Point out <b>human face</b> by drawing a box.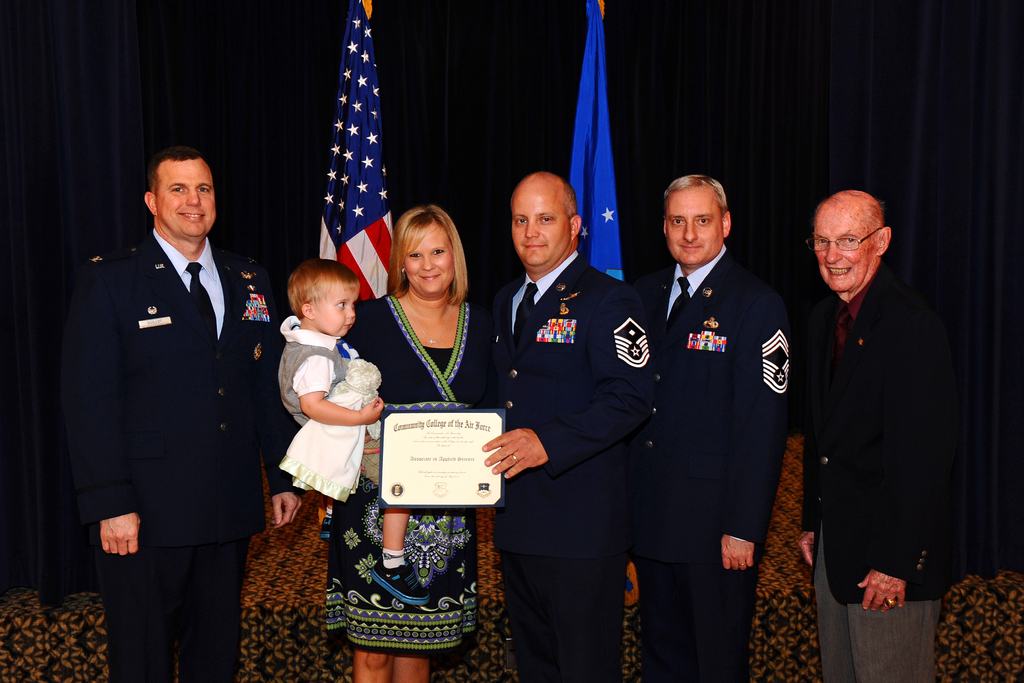
crop(157, 157, 216, 235).
